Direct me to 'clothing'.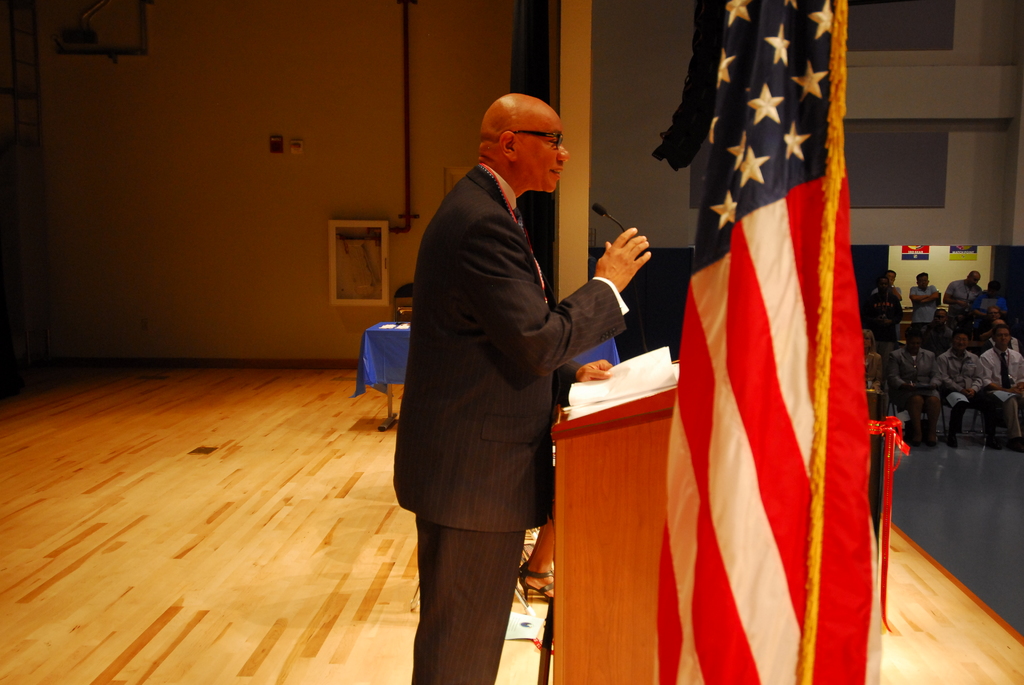
Direction: [872, 282, 903, 340].
